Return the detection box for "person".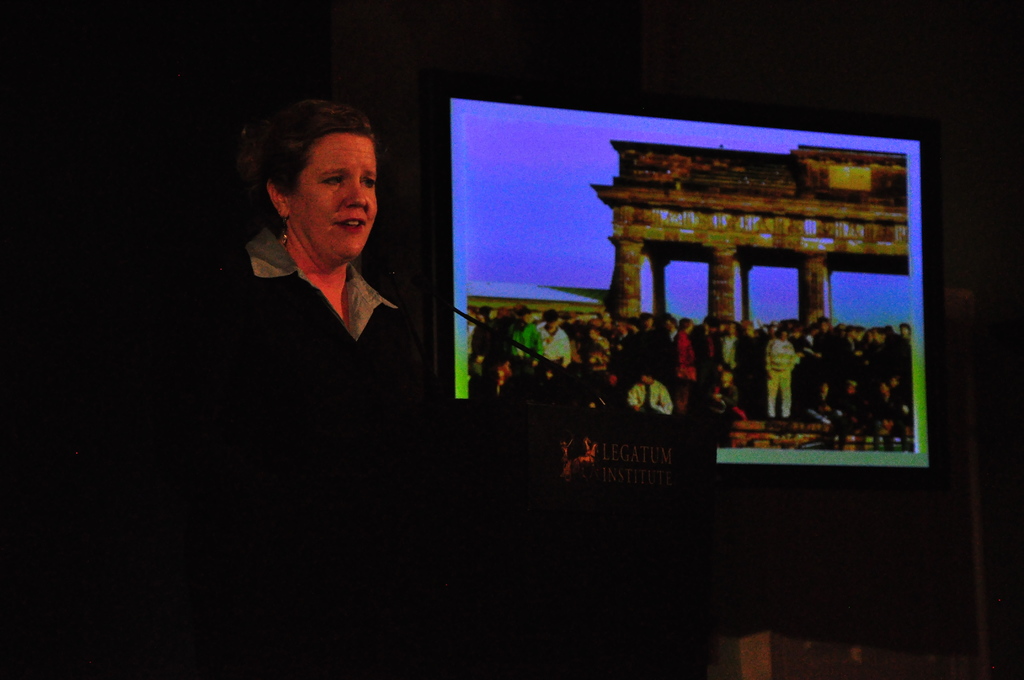
220, 94, 428, 423.
